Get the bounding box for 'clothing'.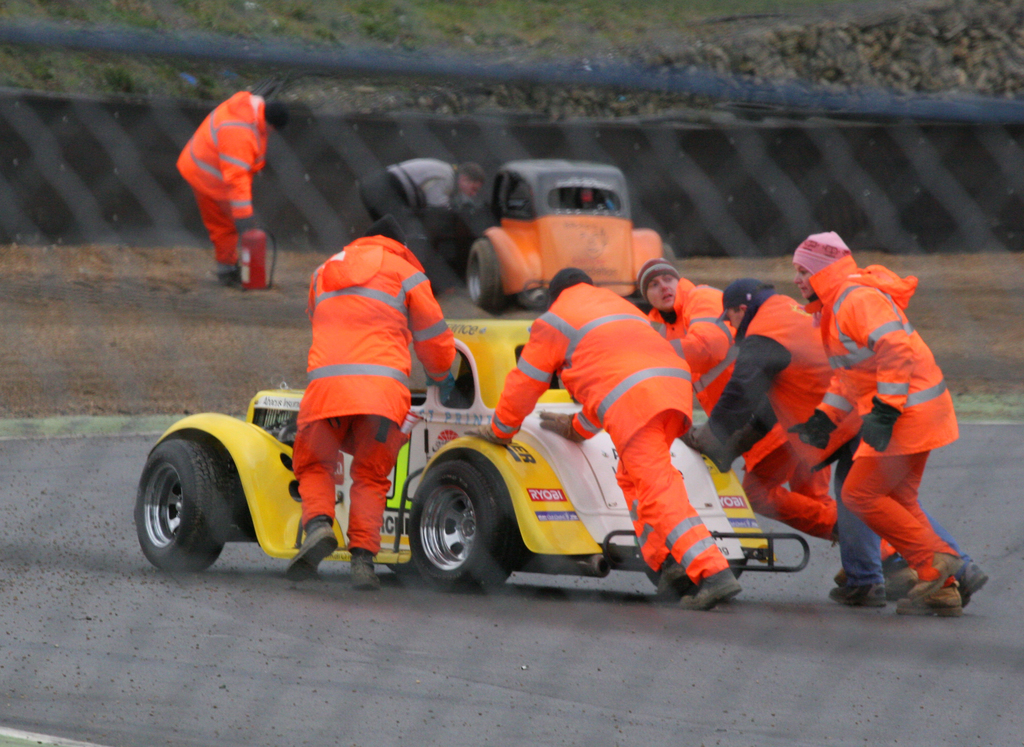
bbox=[285, 222, 461, 559].
